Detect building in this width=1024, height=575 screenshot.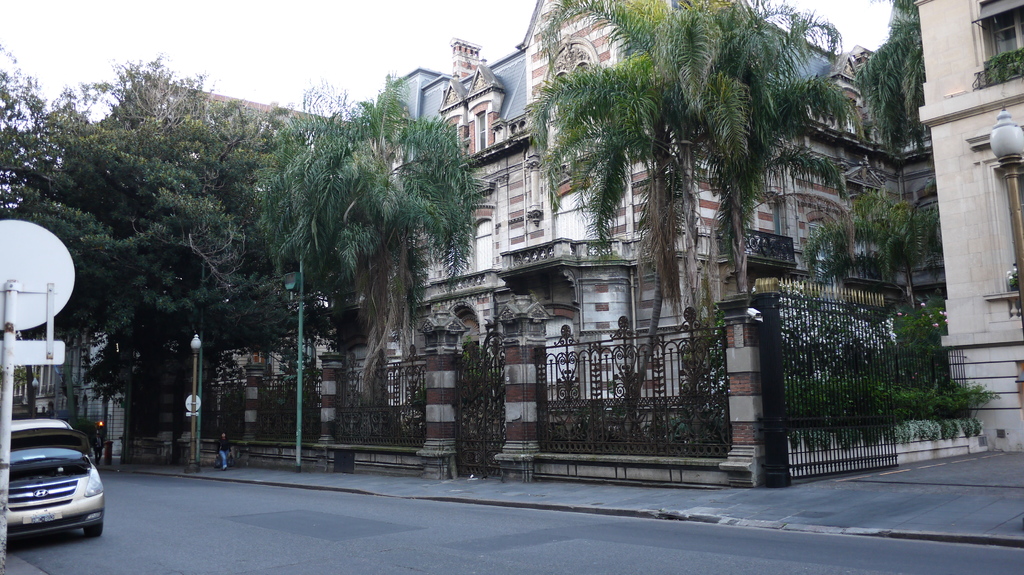
Detection: left=378, top=0, right=944, bottom=437.
